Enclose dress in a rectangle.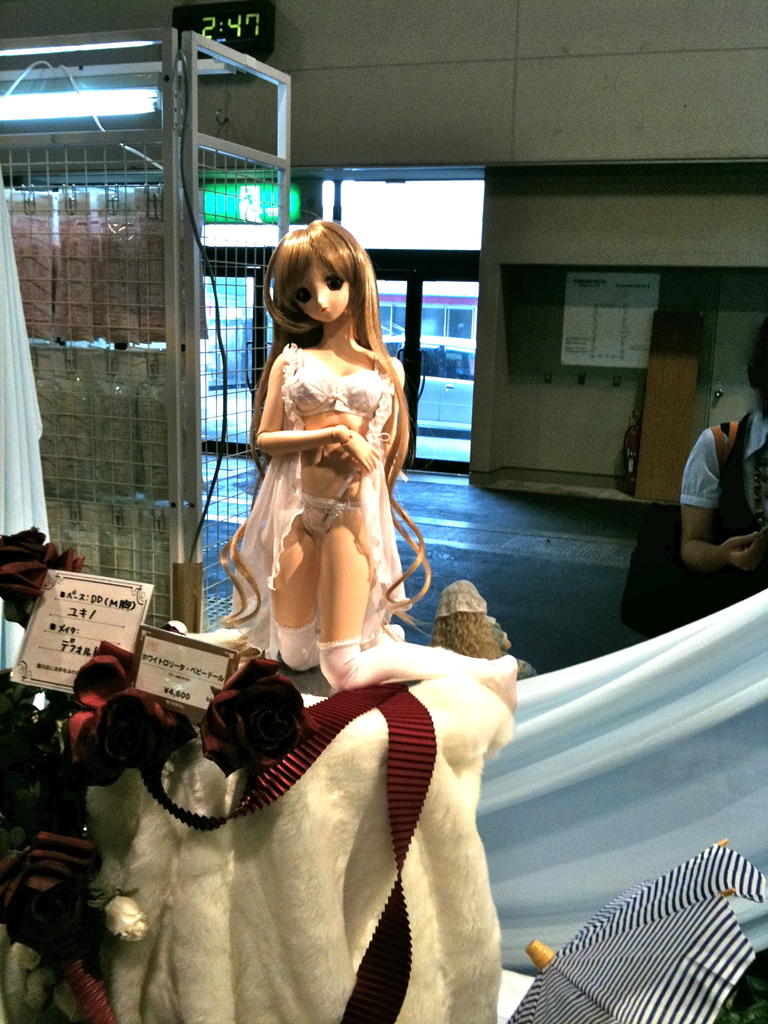
l=236, t=337, r=422, b=665.
